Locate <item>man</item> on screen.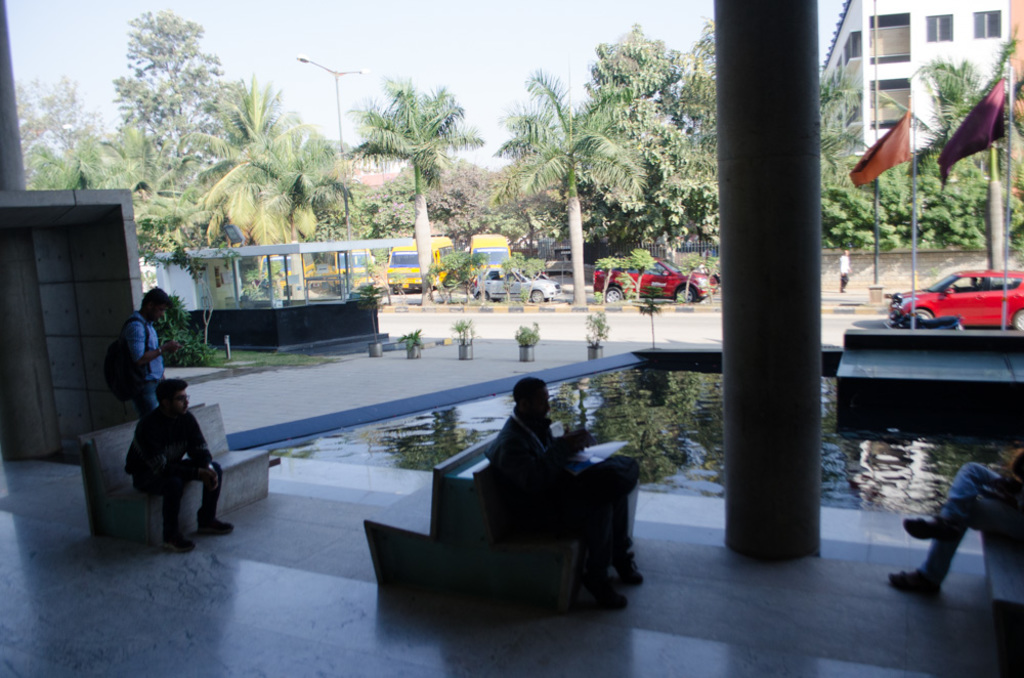
On screen at (485,376,646,609).
